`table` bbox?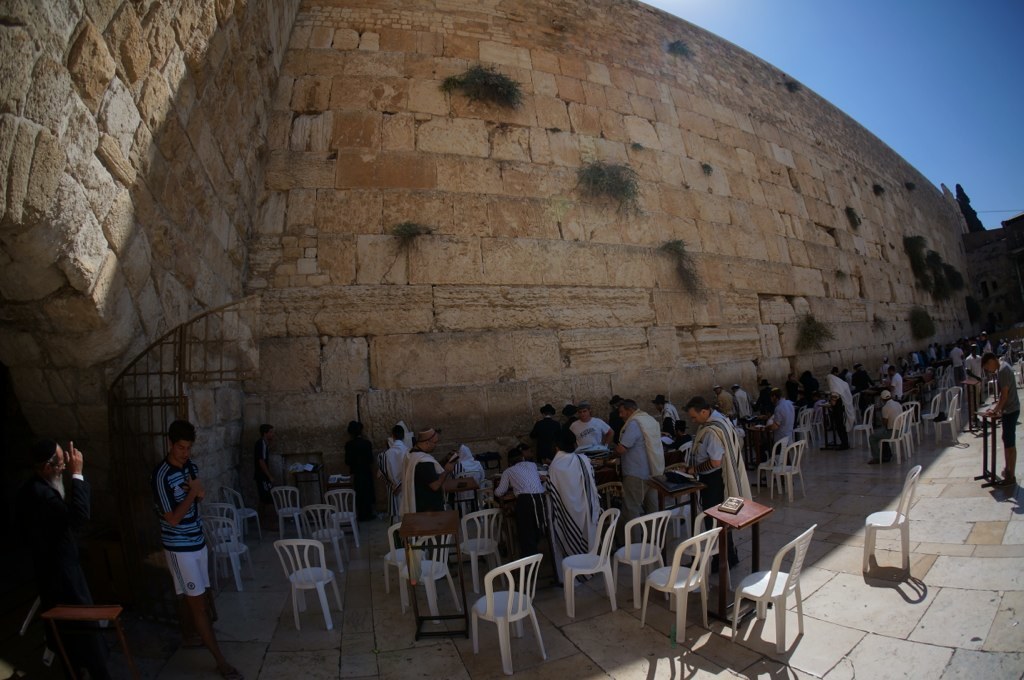
[x1=444, y1=478, x2=479, y2=514]
